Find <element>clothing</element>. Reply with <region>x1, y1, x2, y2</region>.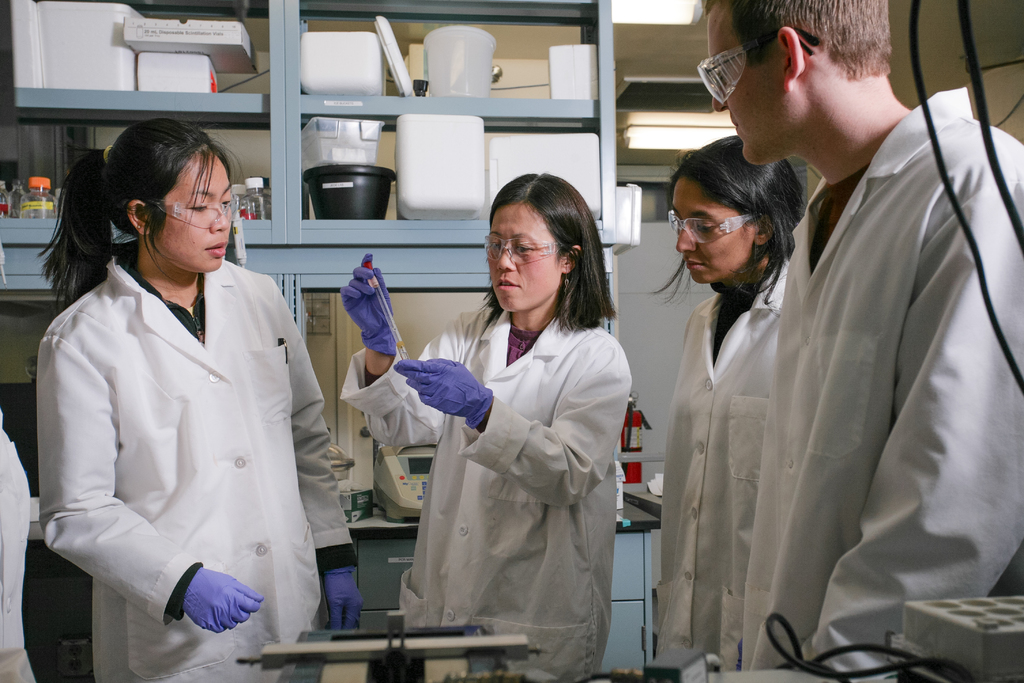
<region>335, 300, 634, 679</region>.
